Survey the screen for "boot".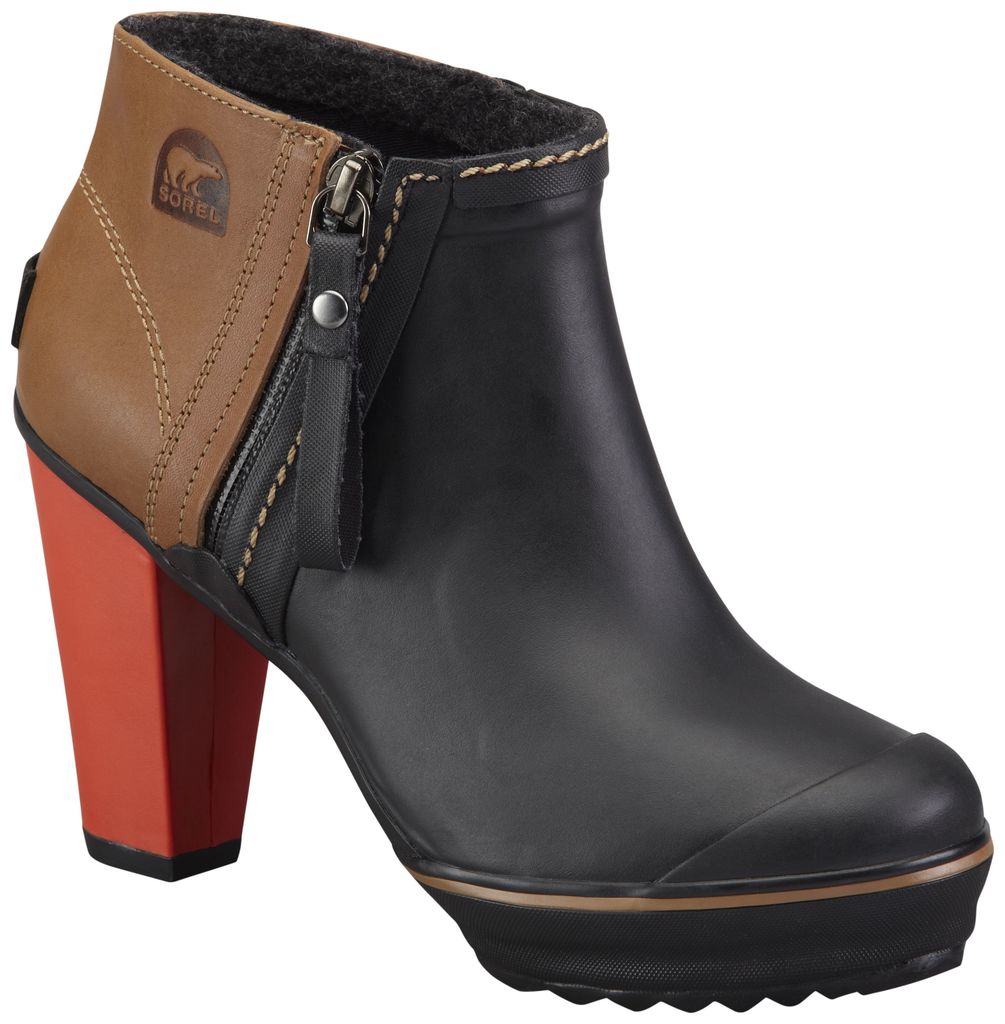
Survey found: <bbox>54, 5, 992, 1023</bbox>.
